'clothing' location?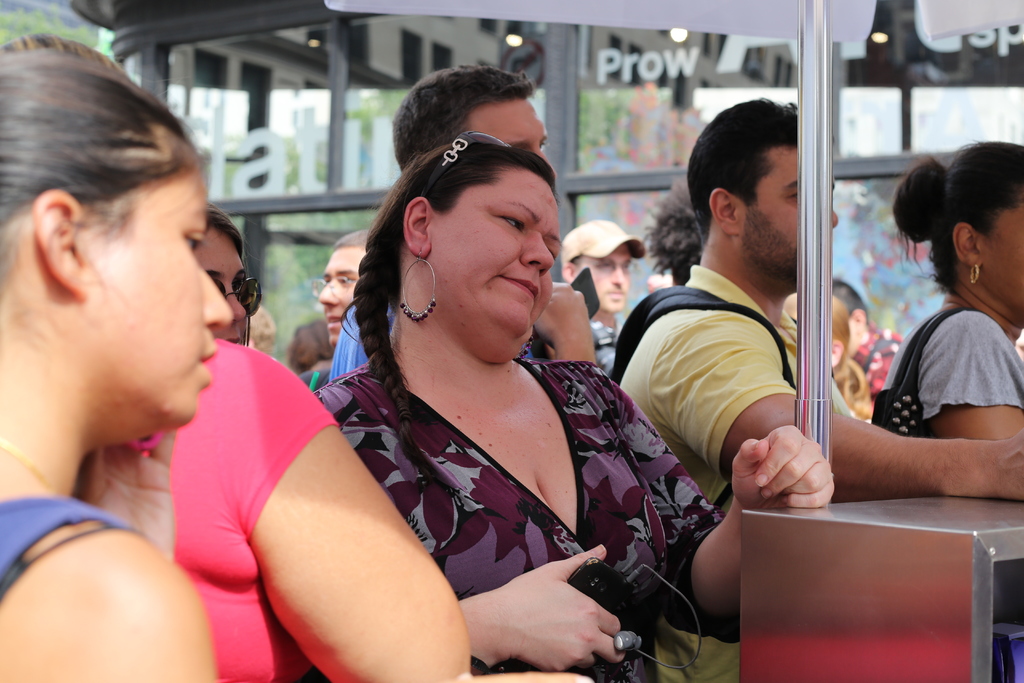
[175,343,340,682]
